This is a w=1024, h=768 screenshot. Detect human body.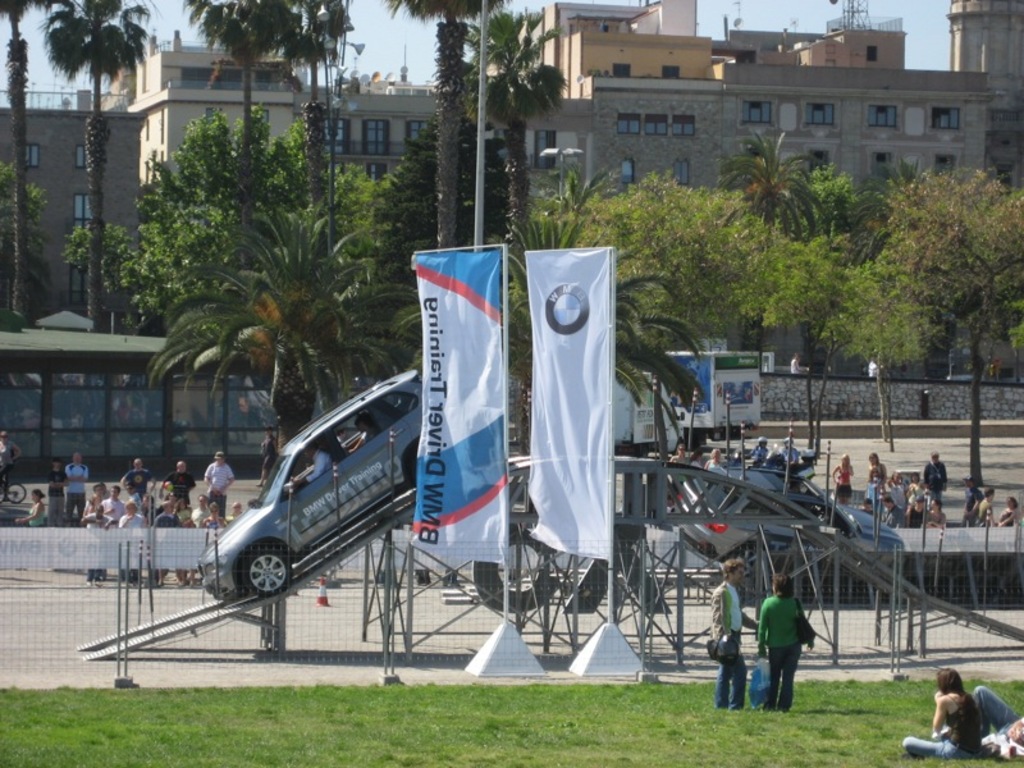
rect(300, 453, 338, 481).
